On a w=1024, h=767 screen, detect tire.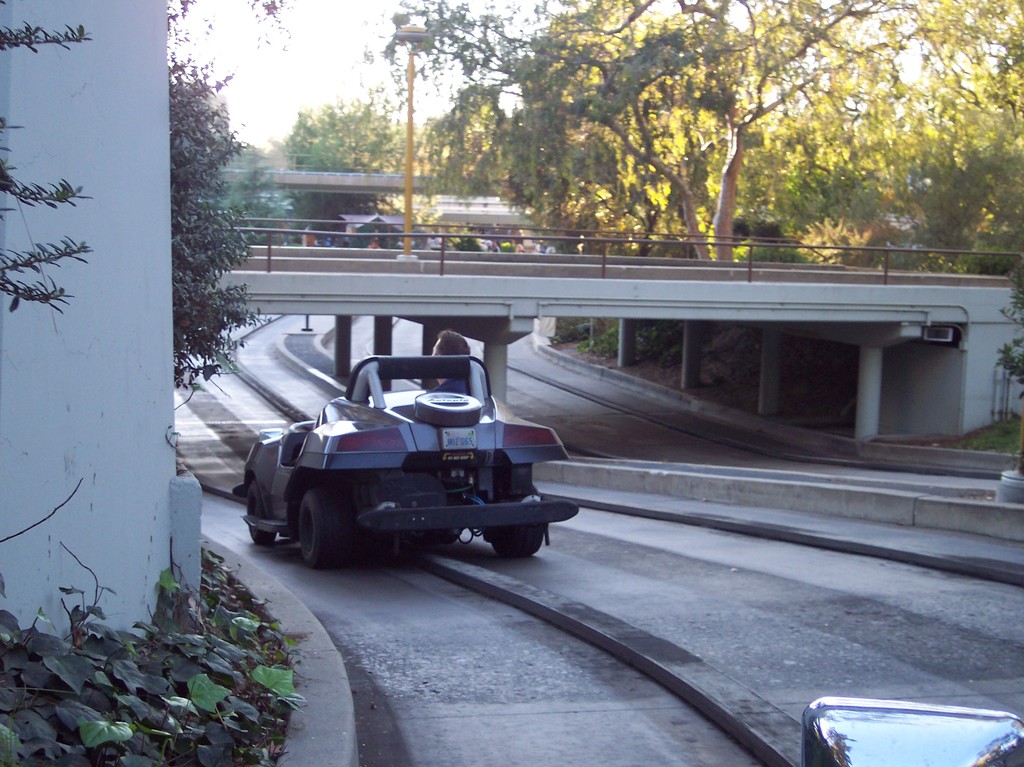
detection(296, 485, 346, 567).
